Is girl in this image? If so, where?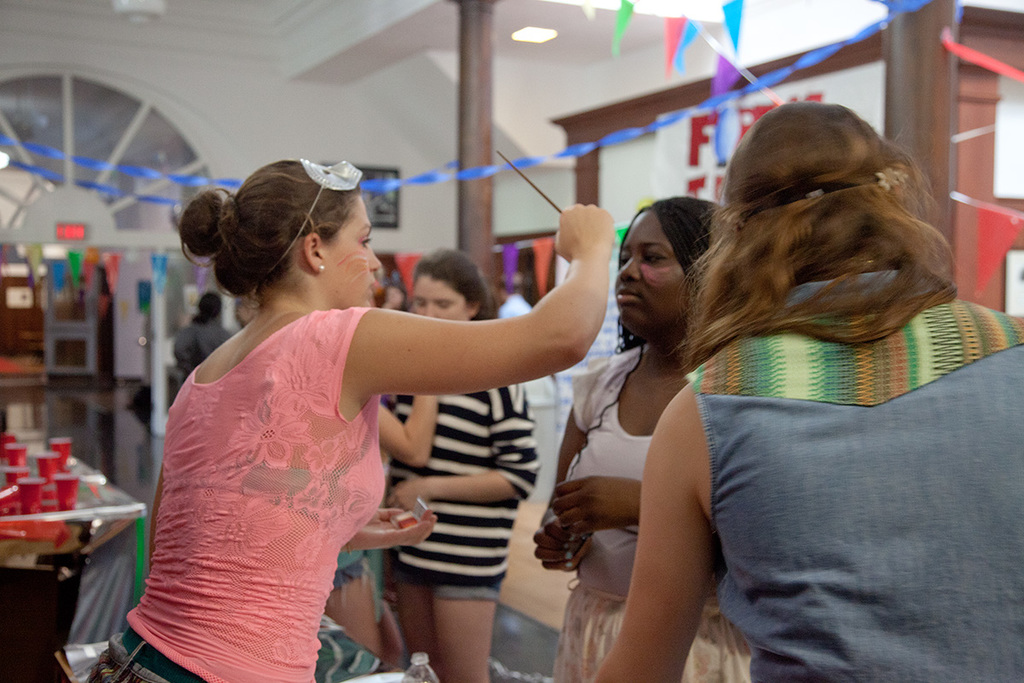
Yes, at 87,161,617,682.
